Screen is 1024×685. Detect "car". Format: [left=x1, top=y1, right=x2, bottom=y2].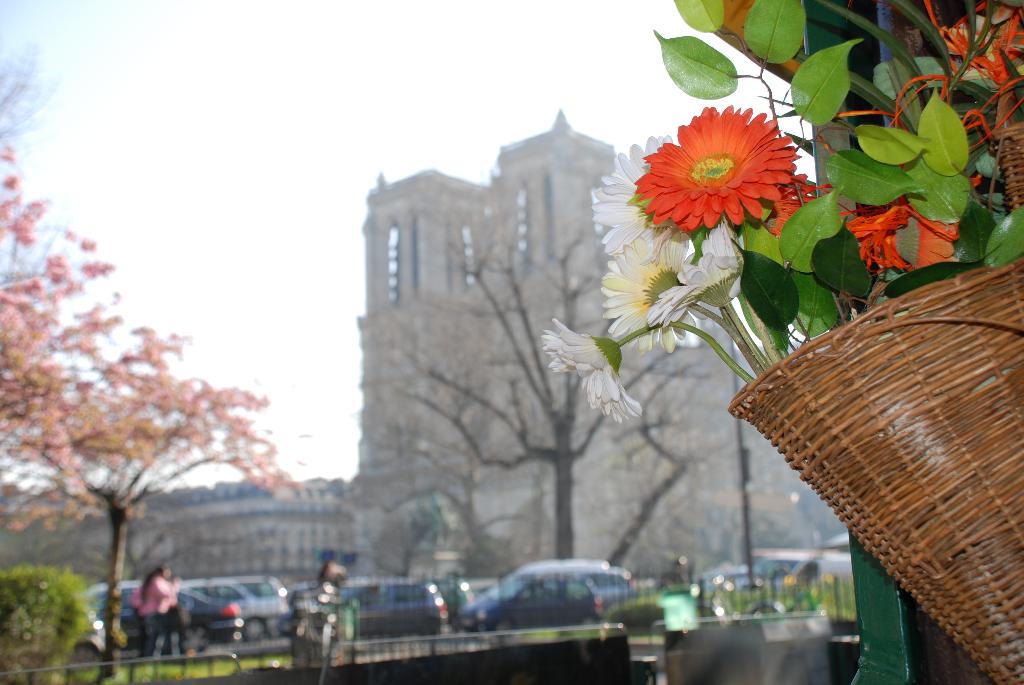
[left=77, top=581, right=239, bottom=657].
